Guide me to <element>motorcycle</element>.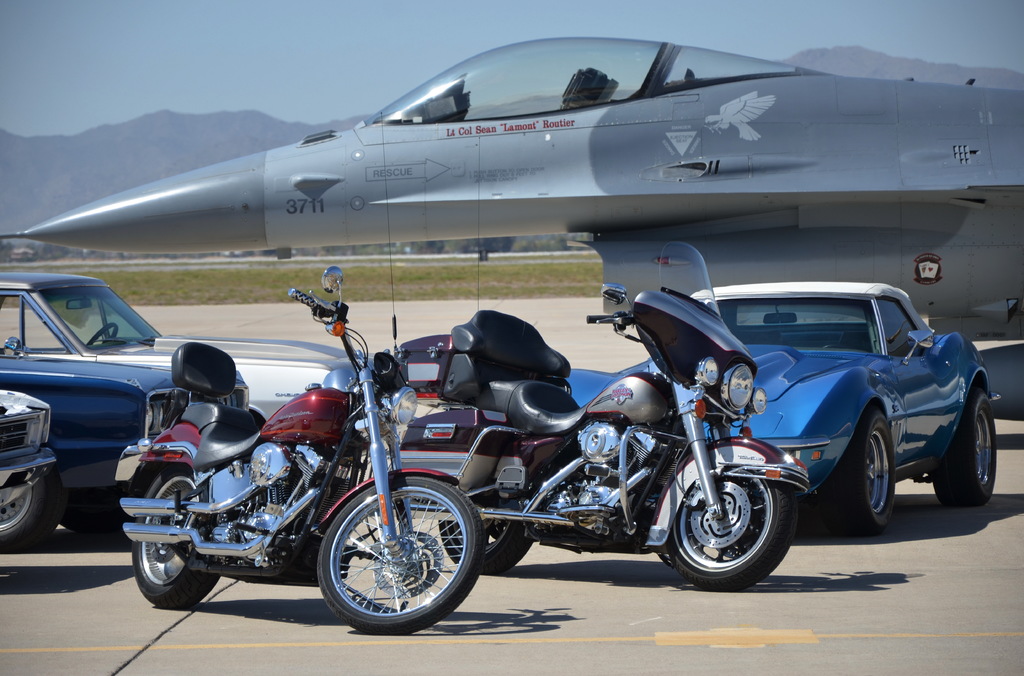
Guidance: left=120, top=326, right=493, bottom=634.
